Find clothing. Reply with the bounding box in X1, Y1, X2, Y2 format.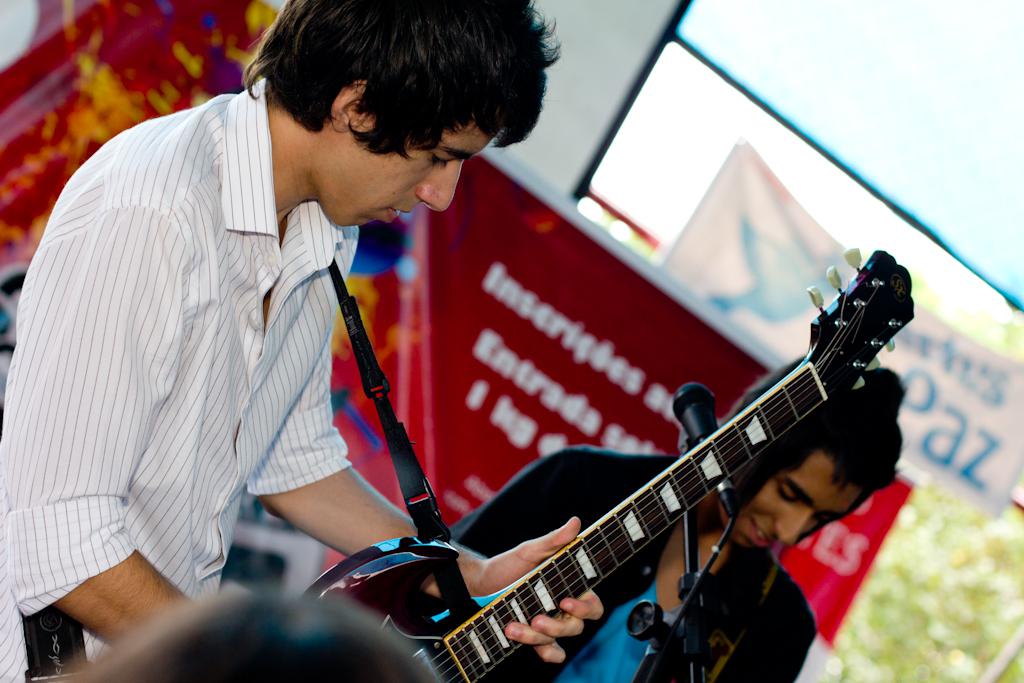
0, 80, 364, 682.
